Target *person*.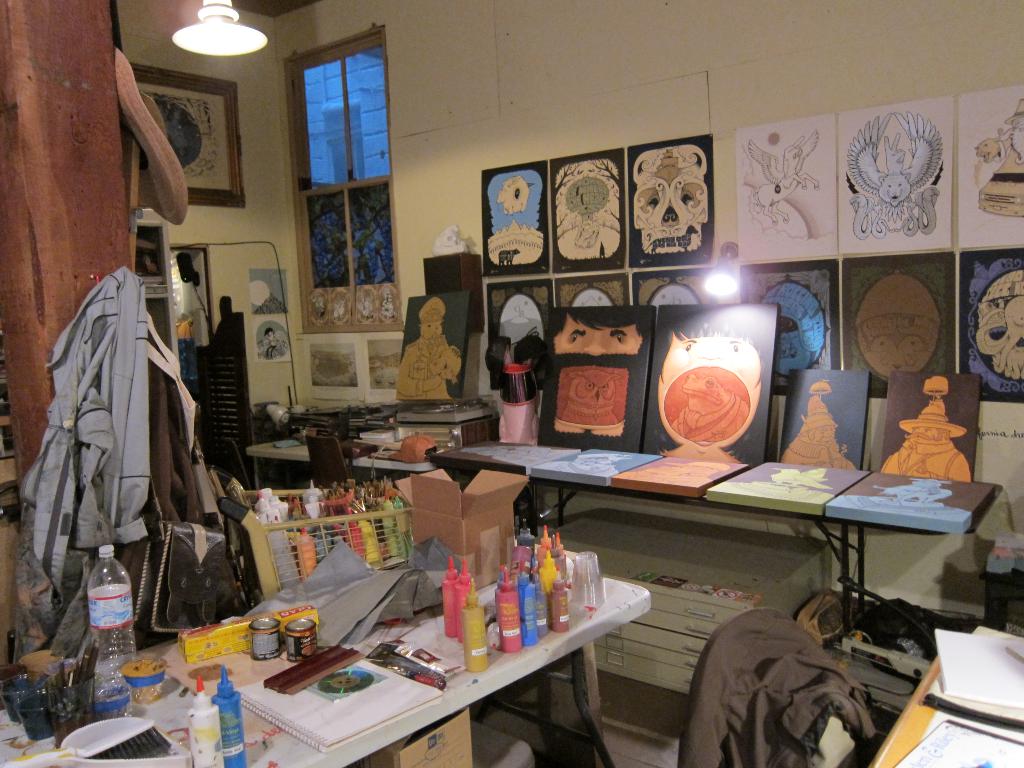
Target region: BBox(550, 307, 652, 356).
